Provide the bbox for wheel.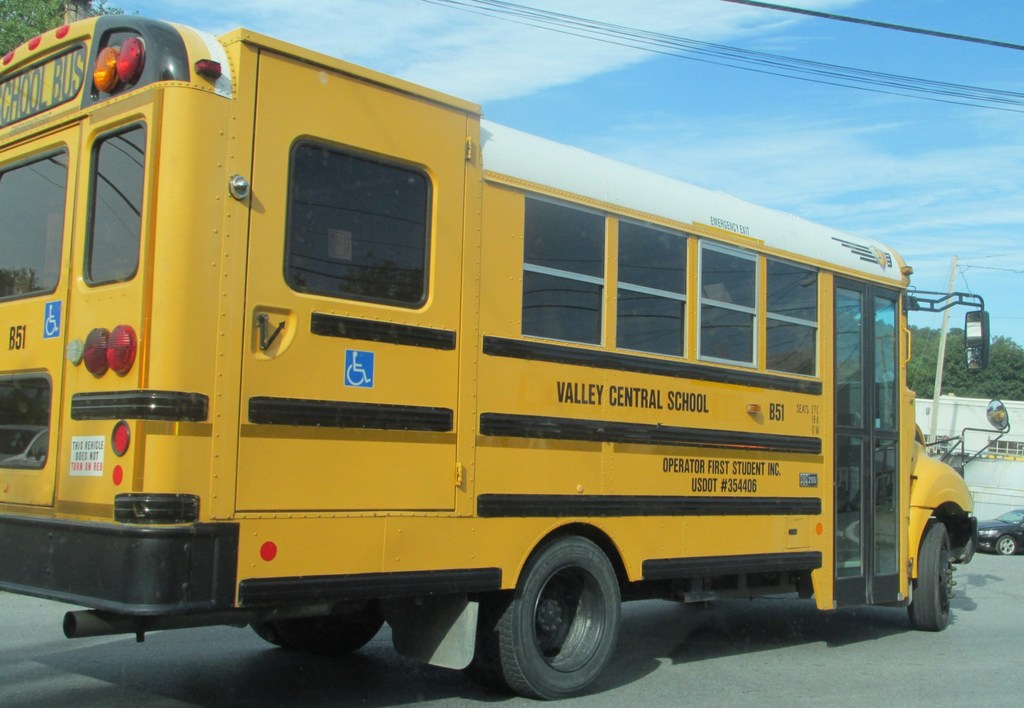
box=[502, 547, 631, 693].
